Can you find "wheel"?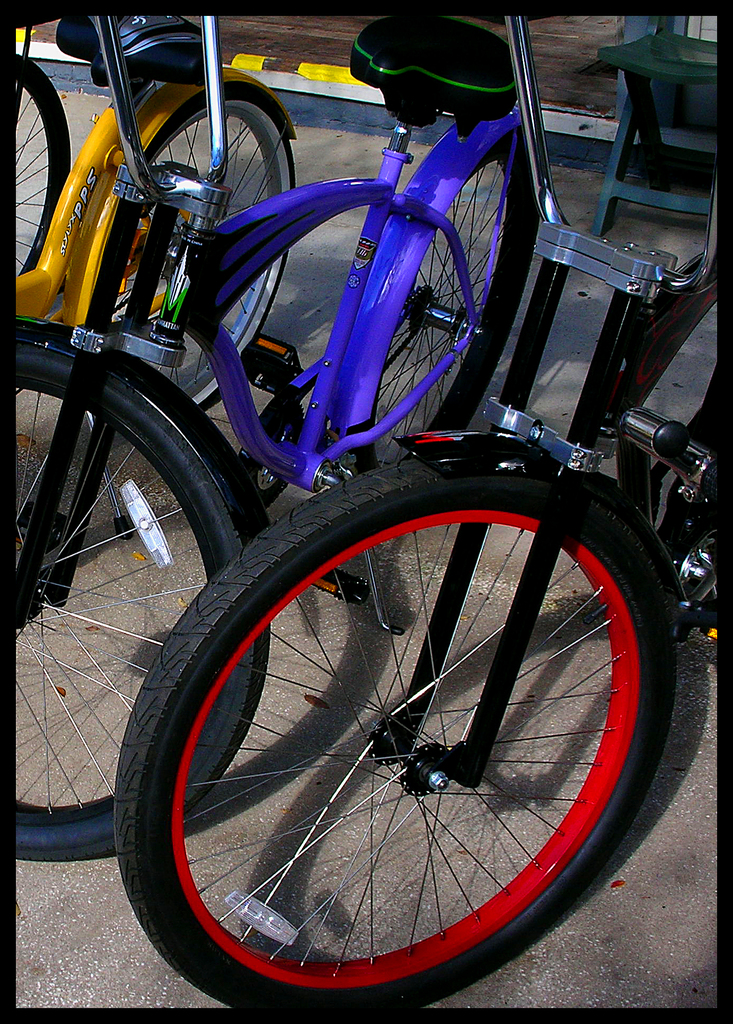
Yes, bounding box: box(110, 455, 681, 1009).
